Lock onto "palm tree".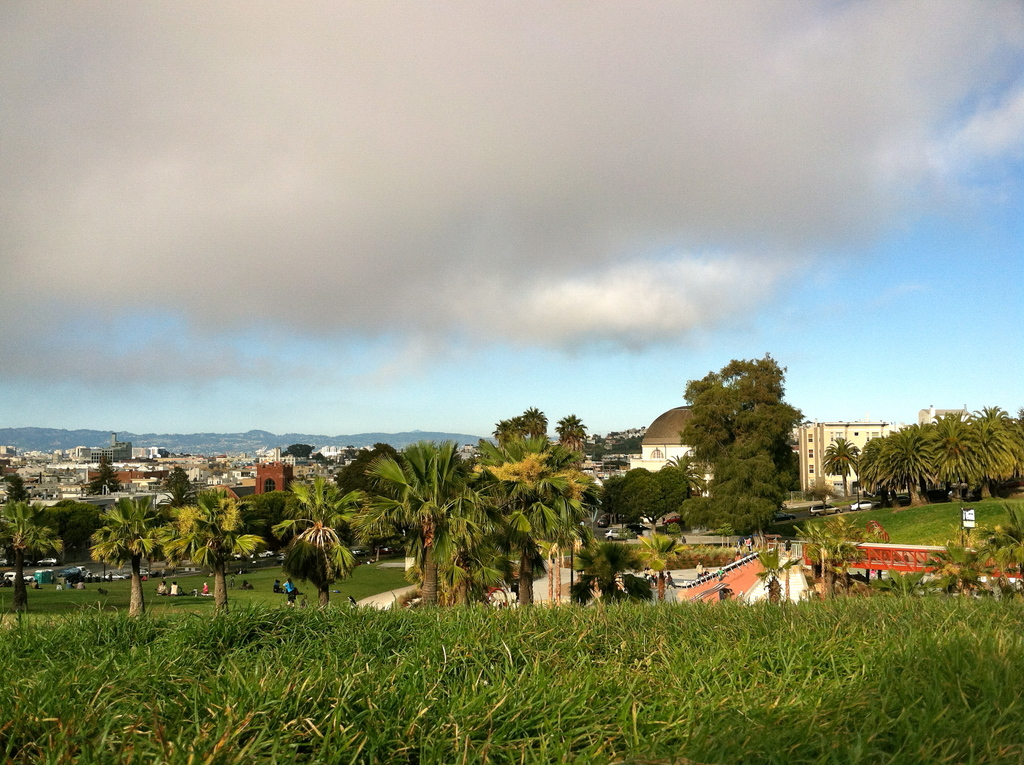
Locked: detection(269, 471, 367, 609).
